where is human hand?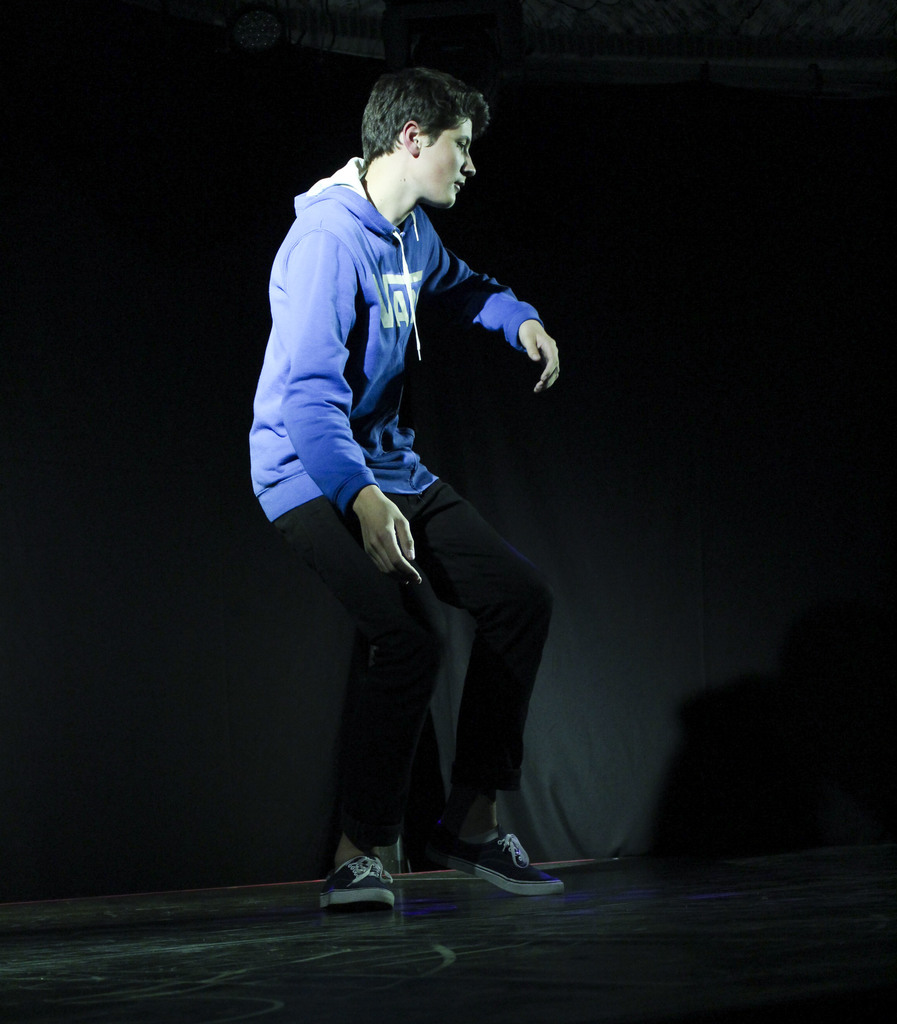
(336,482,431,583).
